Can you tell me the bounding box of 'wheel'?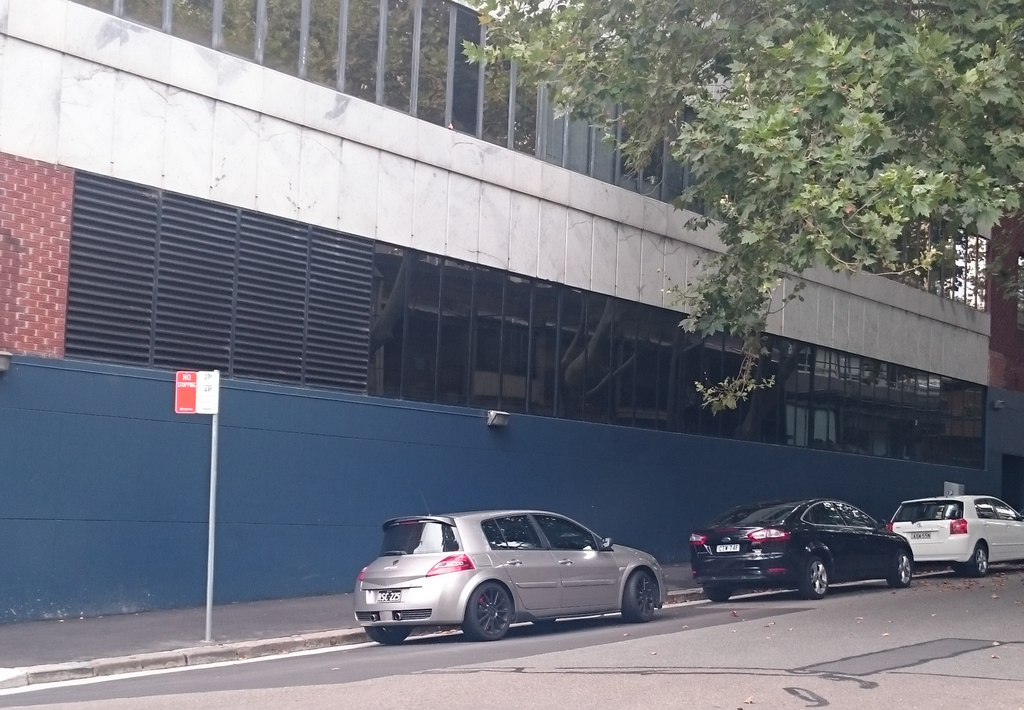
x1=802 y1=557 x2=827 y2=598.
